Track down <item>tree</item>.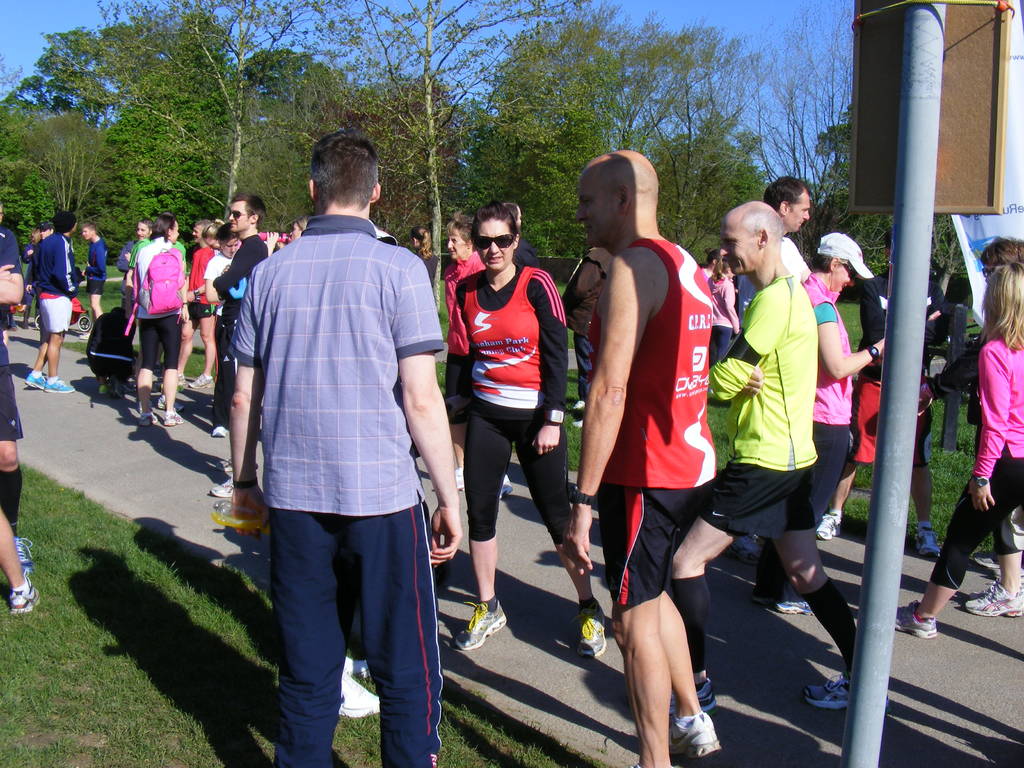
Tracked to pyautogui.locateOnScreen(804, 104, 879, 273).
